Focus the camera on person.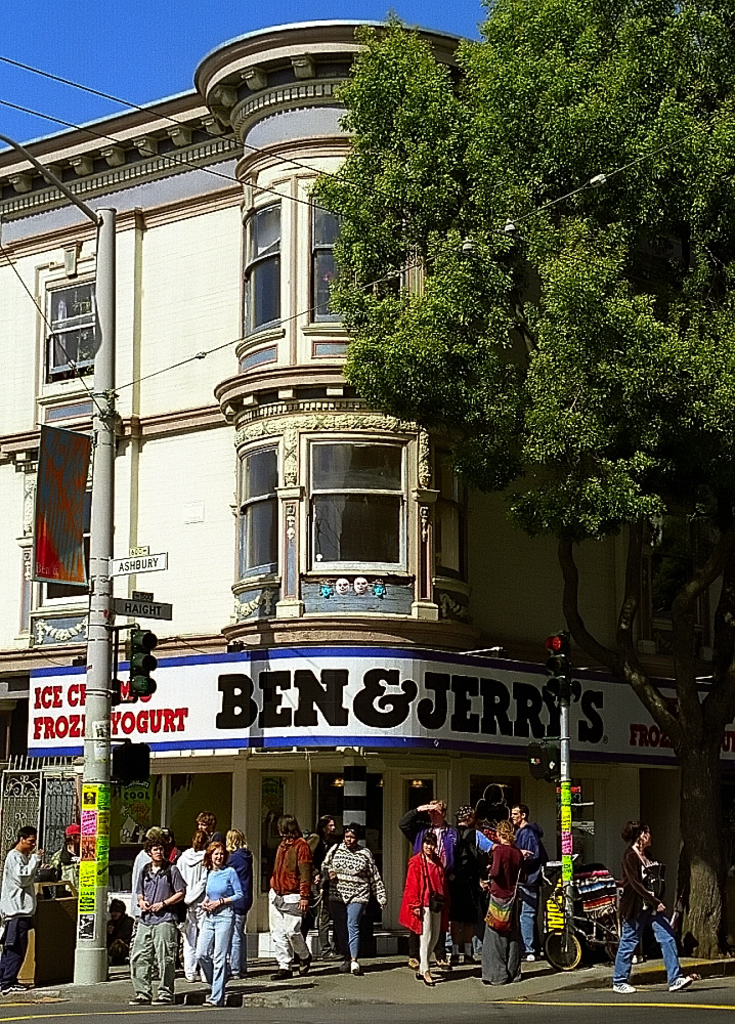
Focus region: [x1=612, y1=820, x2=700, y2=996].
